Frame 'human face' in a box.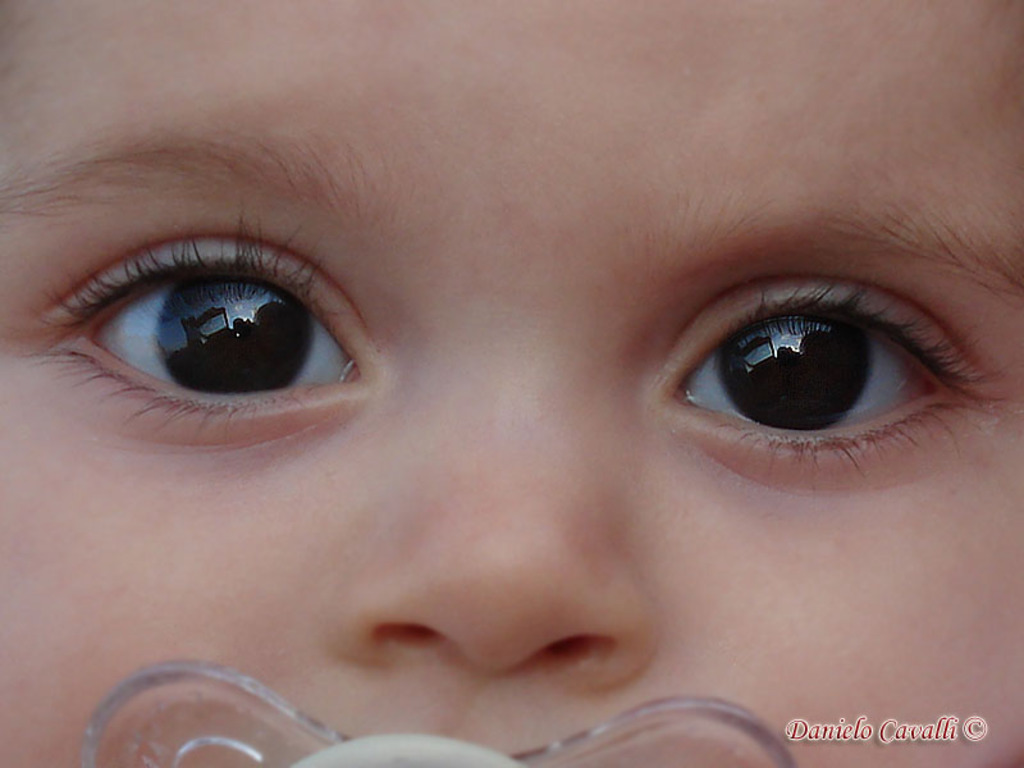
detection(0, 0, 1023, 767).
